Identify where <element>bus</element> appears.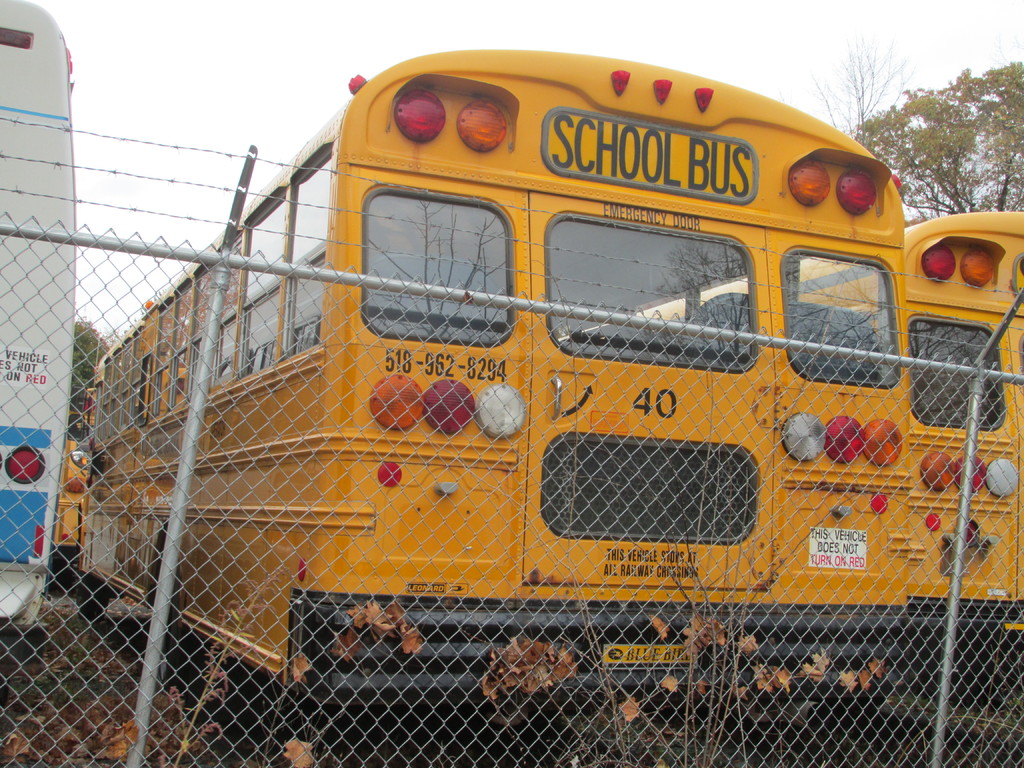
Appears at <region>561, 200, 1023, 656</region>.
